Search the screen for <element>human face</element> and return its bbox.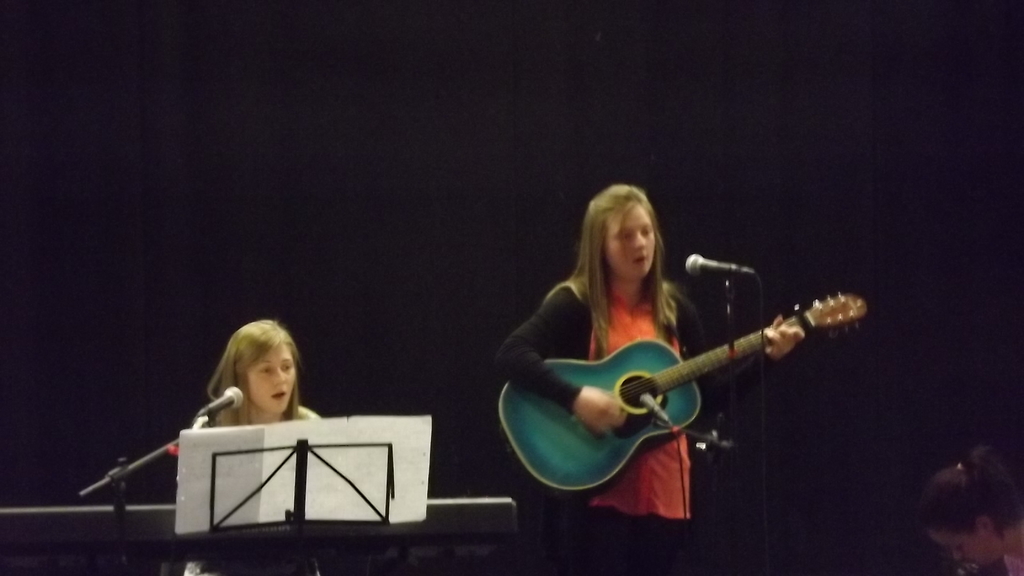
Found: 245,345,298,414.
